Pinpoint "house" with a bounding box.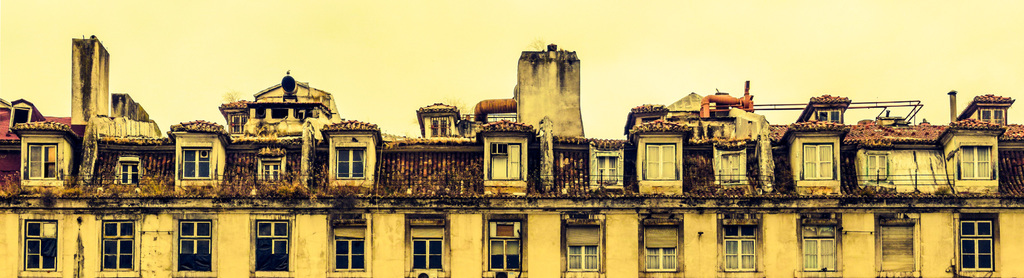
bbox=(273, 125, 360, 277).
